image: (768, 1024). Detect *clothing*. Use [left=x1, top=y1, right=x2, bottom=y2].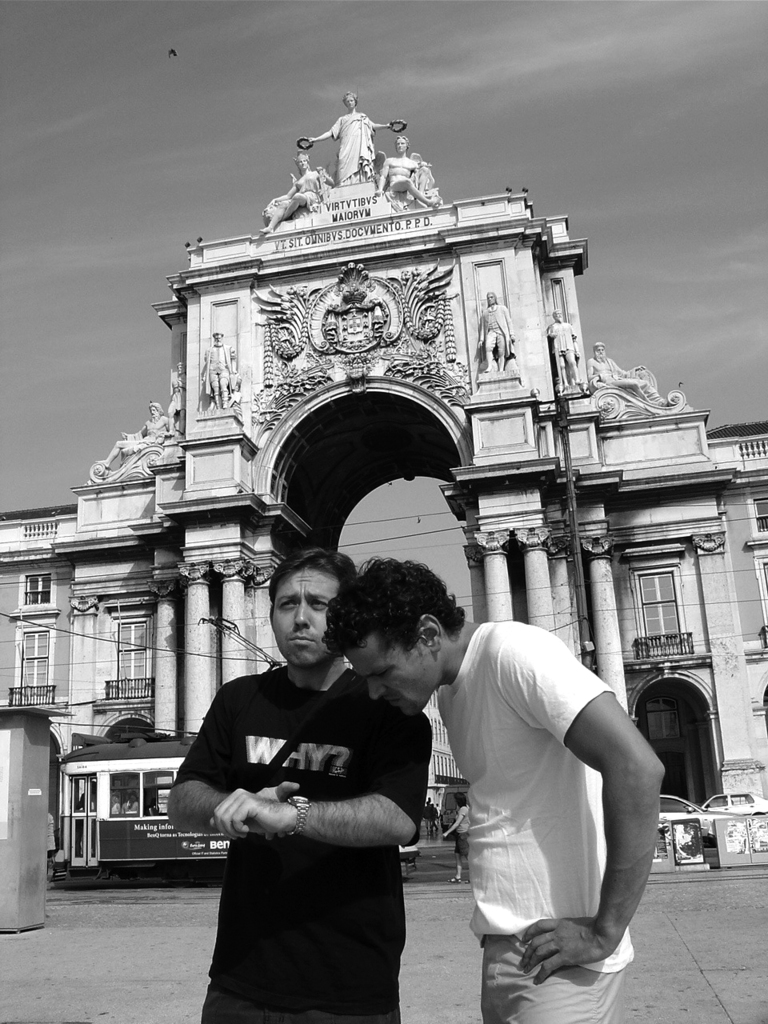
[left=424, top=803, right=433, bottom=830].
